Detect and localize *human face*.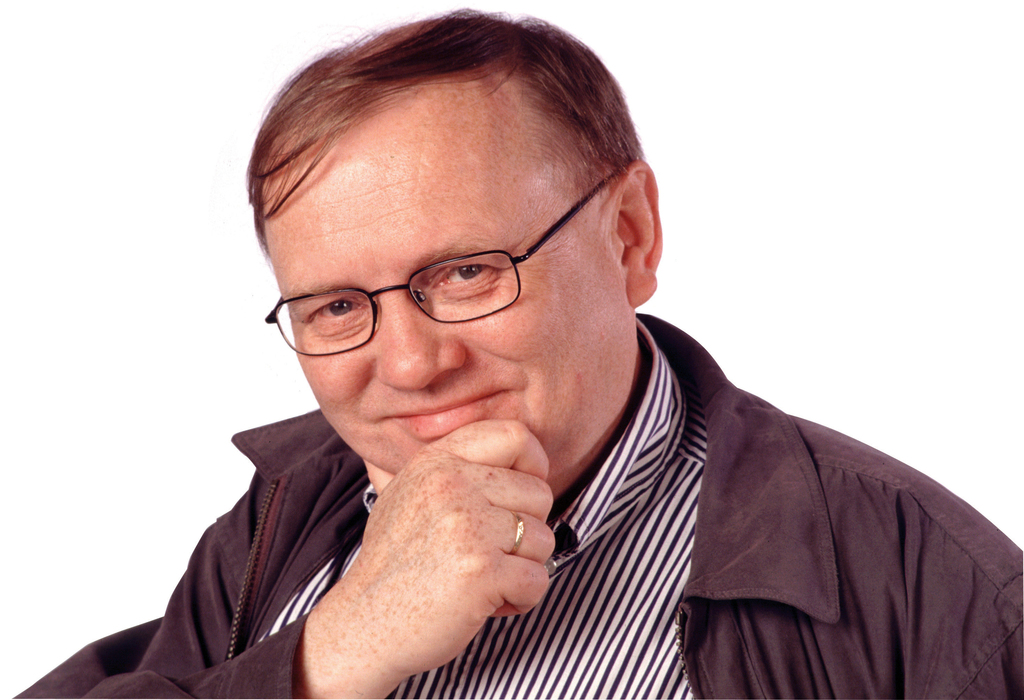
Localized at bbox=[262, 106, 632, 477].
